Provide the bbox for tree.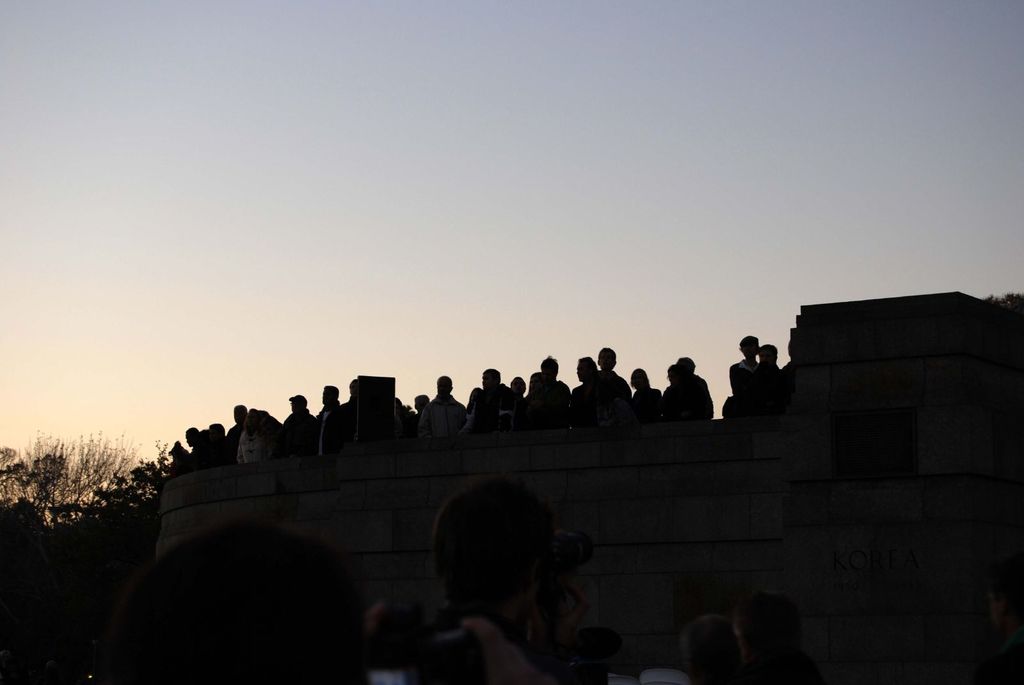
{"left": 10, "top": 421, "right": 148, "bottom": 562}.
